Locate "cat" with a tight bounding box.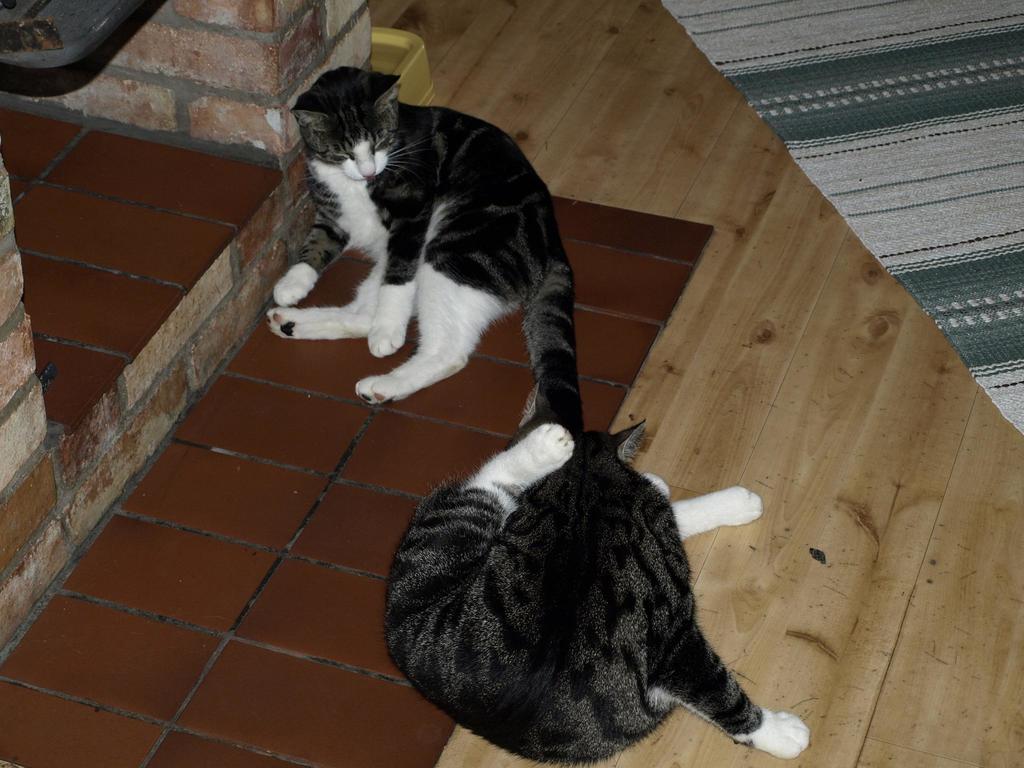
BBox(265, 74, 573, 435).
